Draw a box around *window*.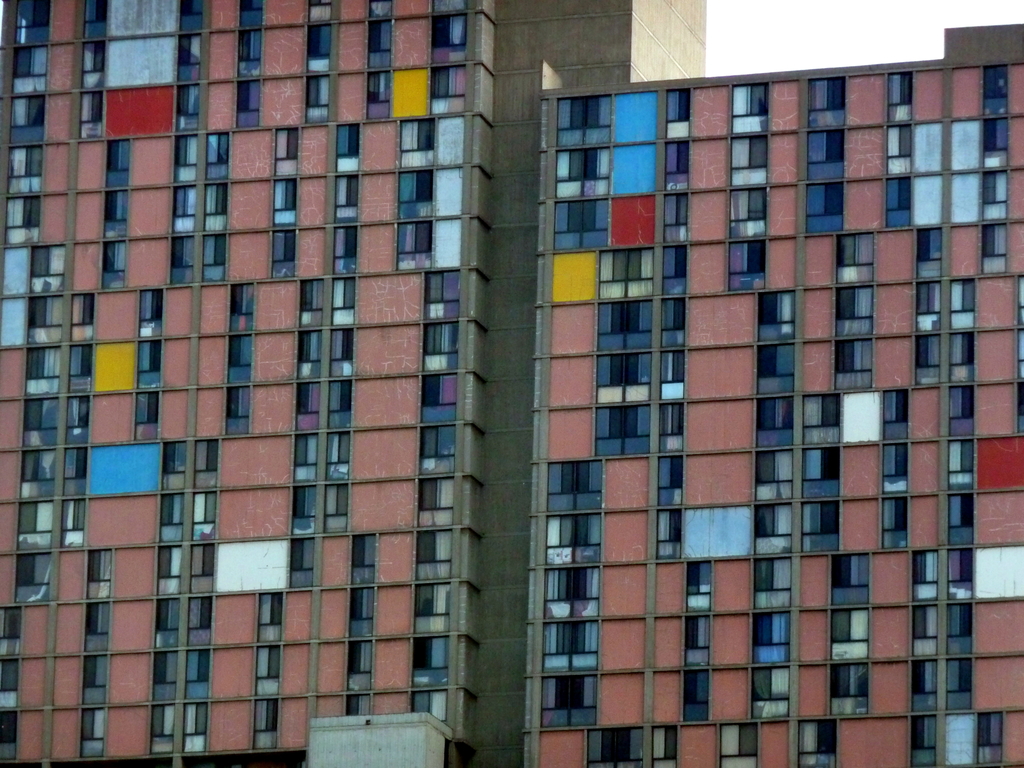
box=[75, 296, 92, 340].
